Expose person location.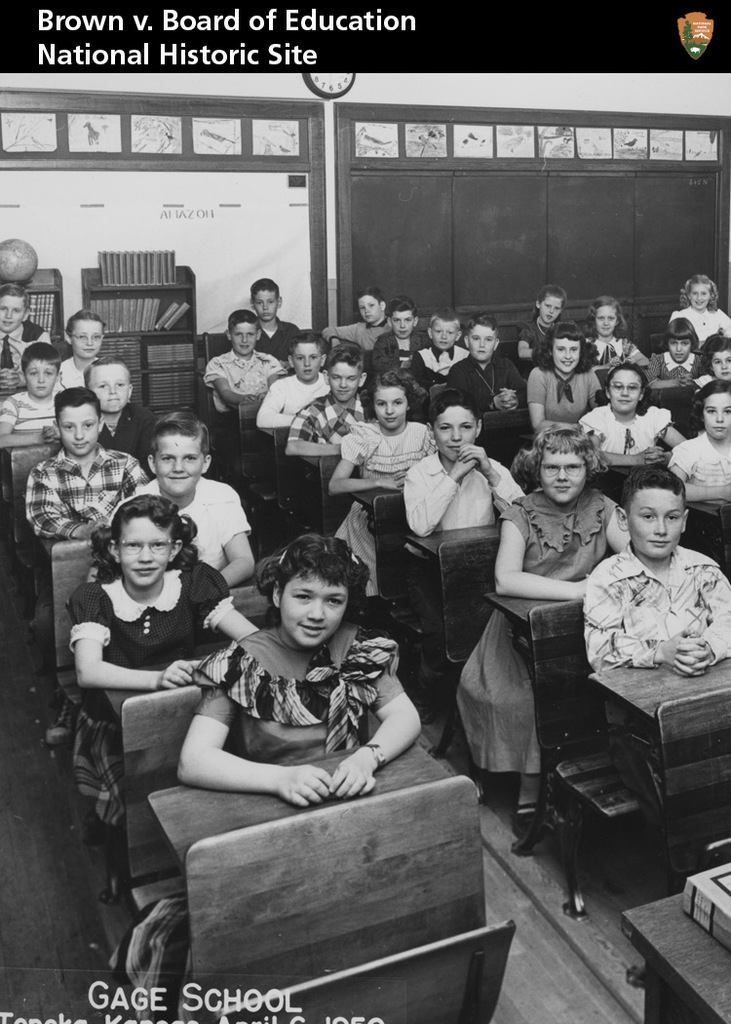
Exposed at bbox=(699, 333, 730, 380).
